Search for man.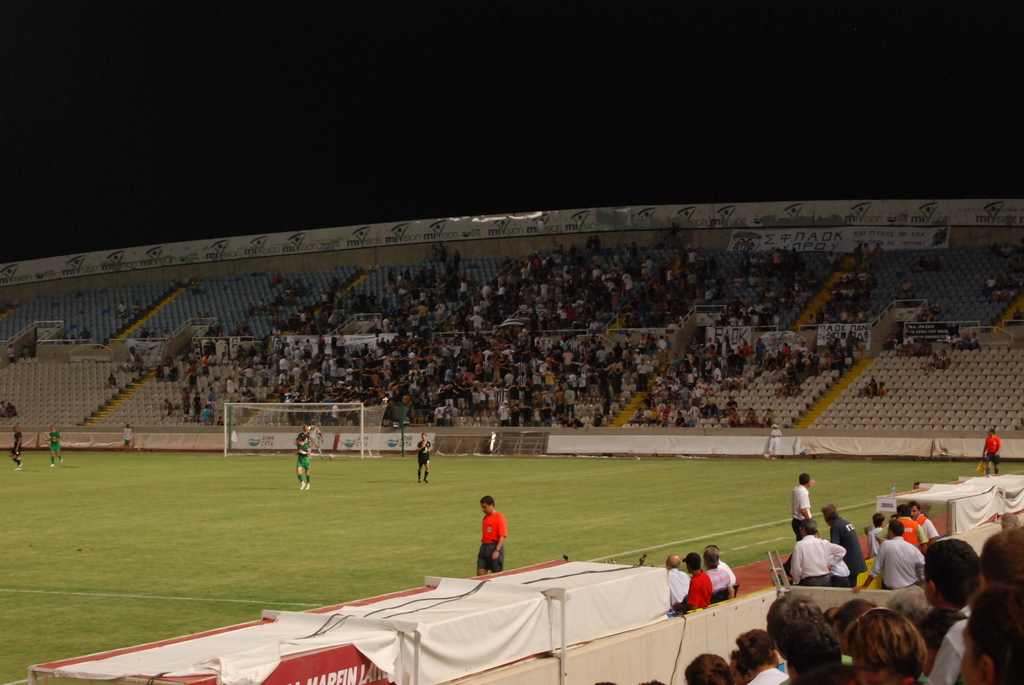
Found at select_region(475, 495, 507, 576).
